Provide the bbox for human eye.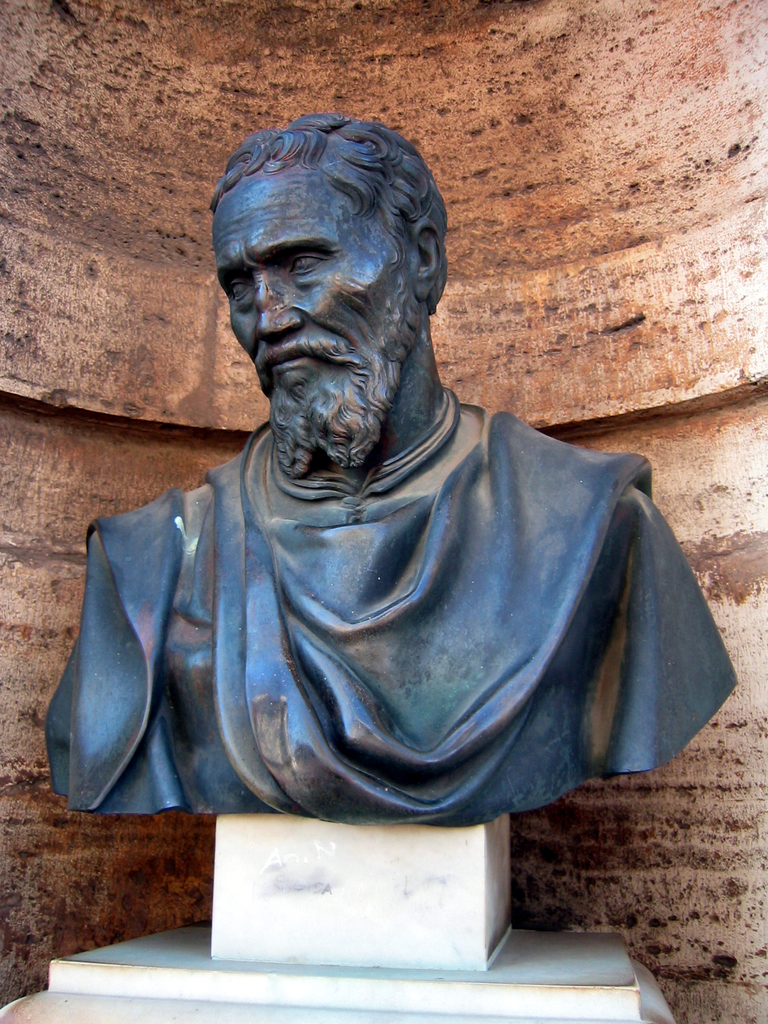
detection(222, 271, 254, 298).
